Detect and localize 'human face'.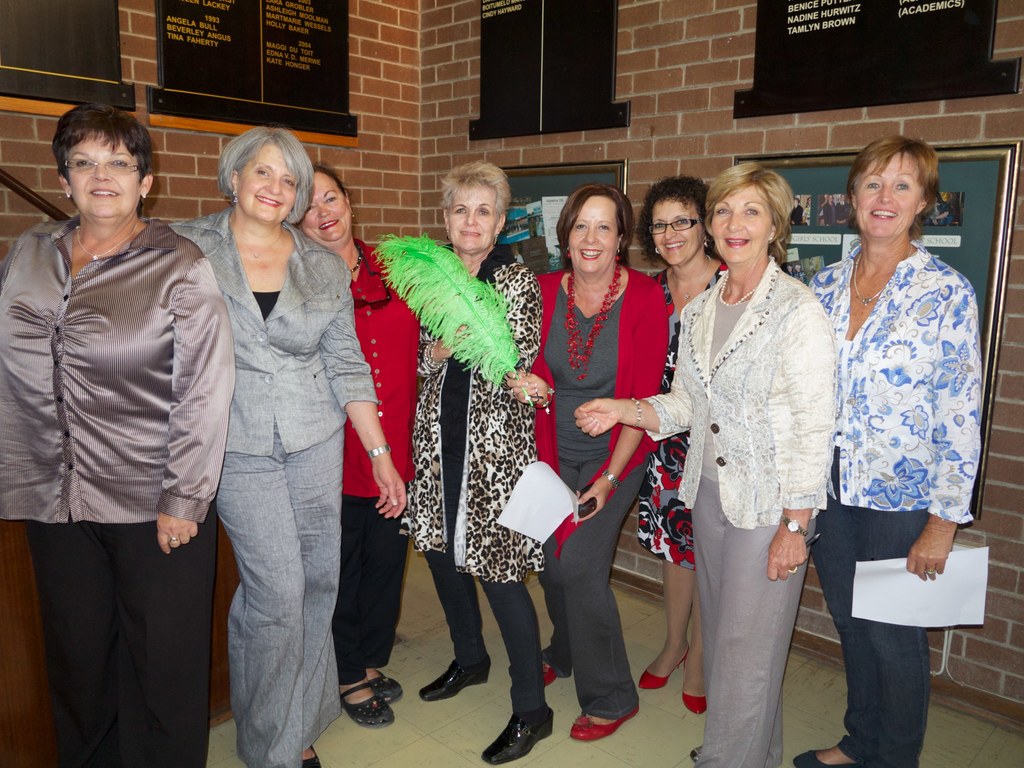
Localized at locate(235, 142, 305, 230).
